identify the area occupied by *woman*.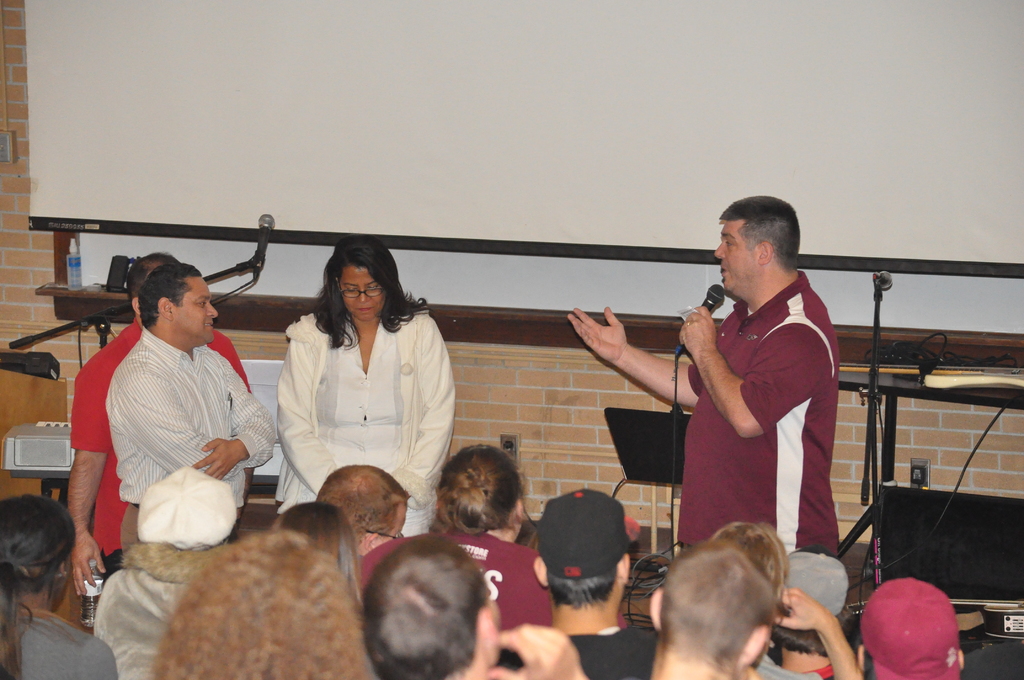
Area: l=248, t=249, r=456, b=552.
